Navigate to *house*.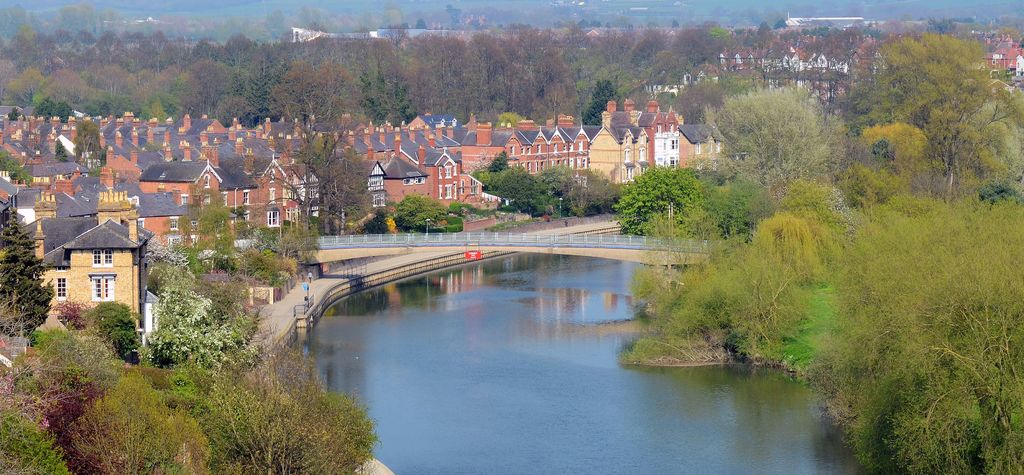
Navigation target: bbox(123, 110, 148, 138).
